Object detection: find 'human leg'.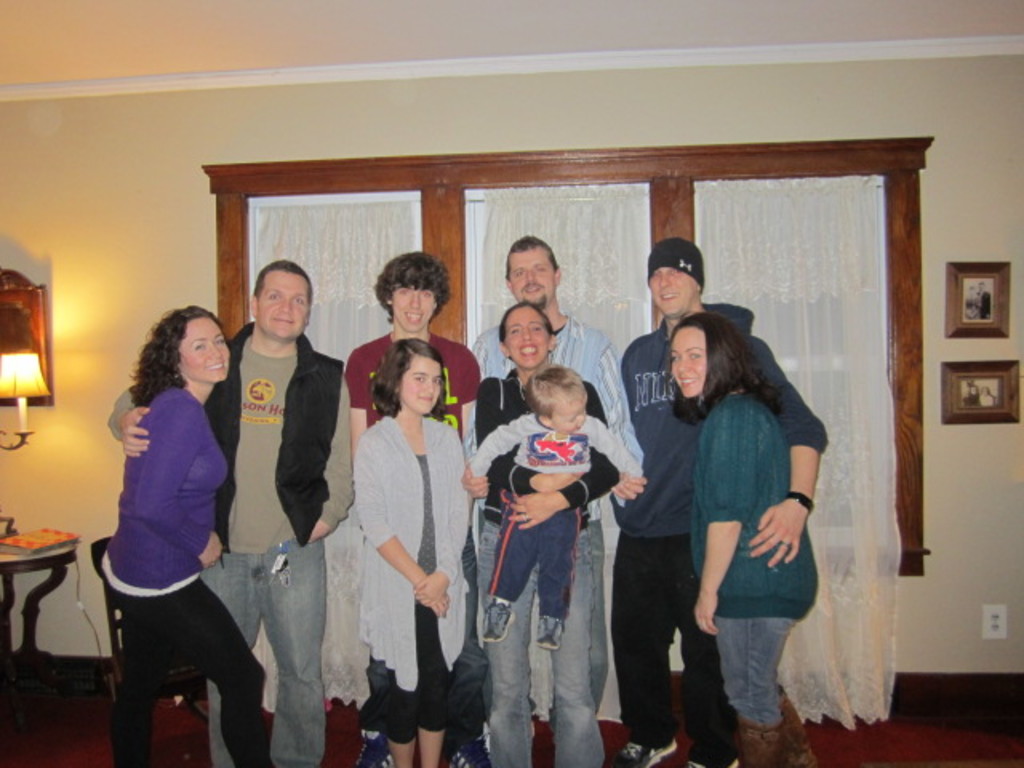
(606, 525, 674, 766).
